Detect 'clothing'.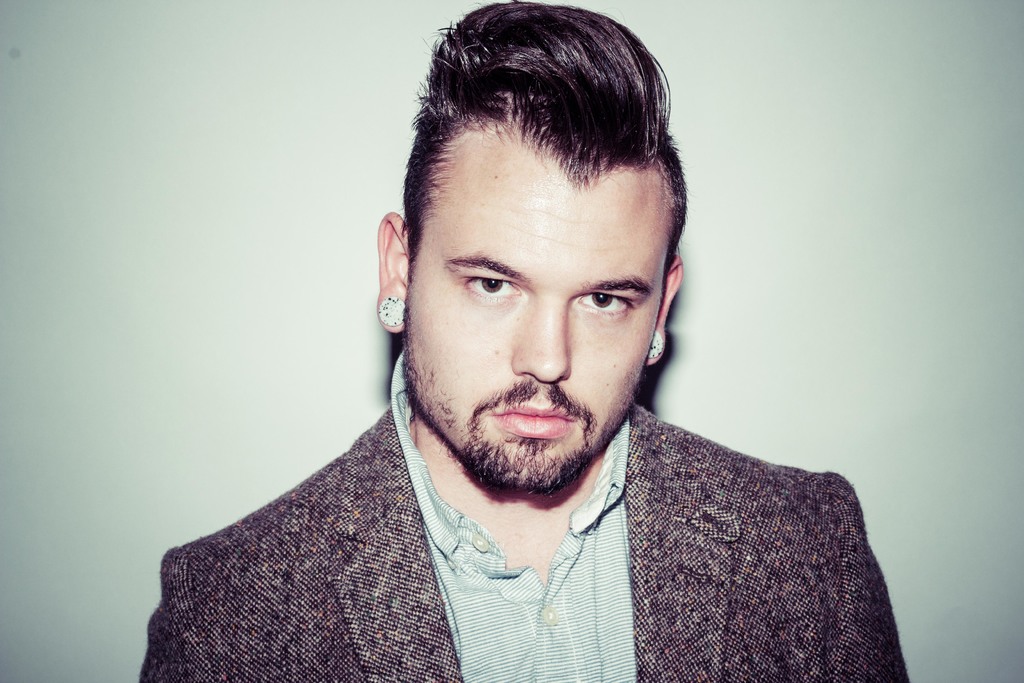
Detected at [143,379,900,674].
